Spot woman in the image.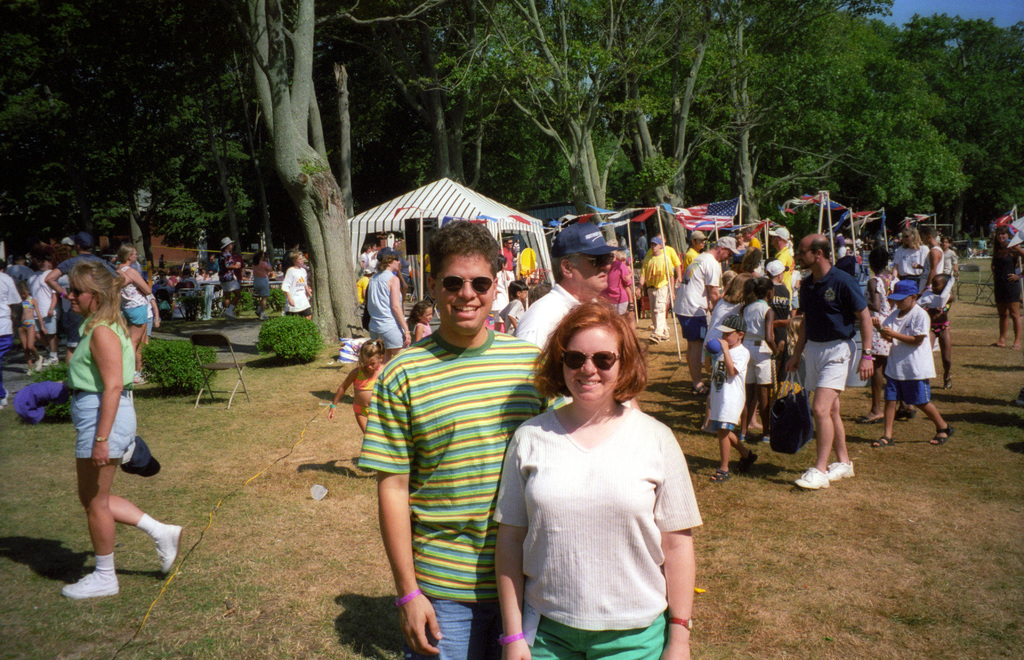
woman found at crop(500, 296, 712, 655).
